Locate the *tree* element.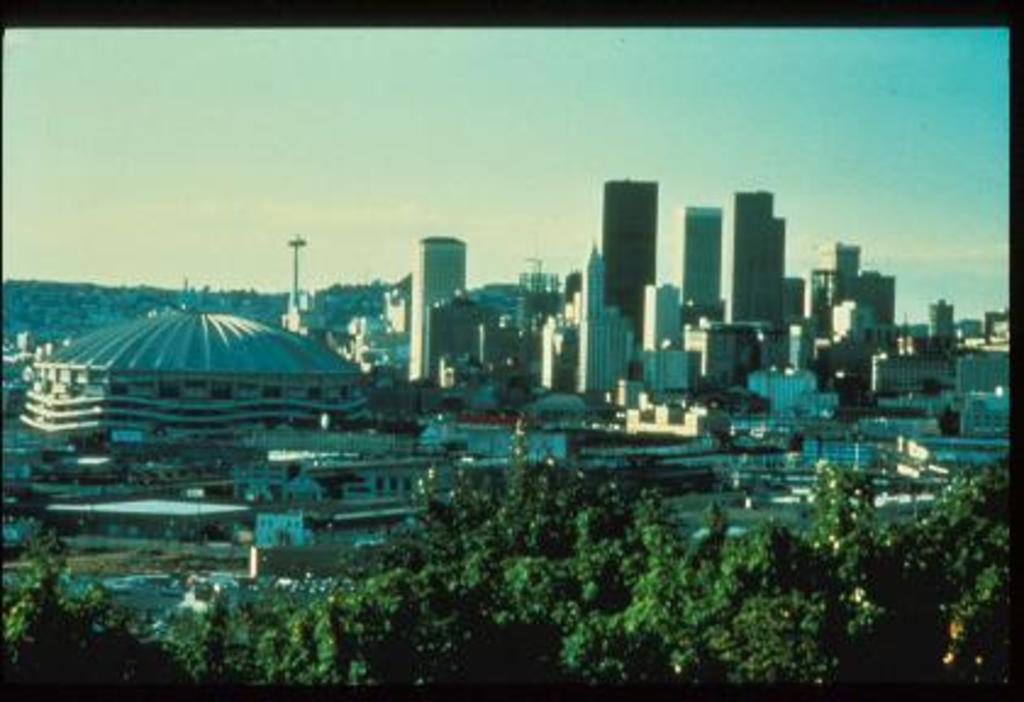
Element bbox: x1=797, y1=466, x2=1009, y2=675.
